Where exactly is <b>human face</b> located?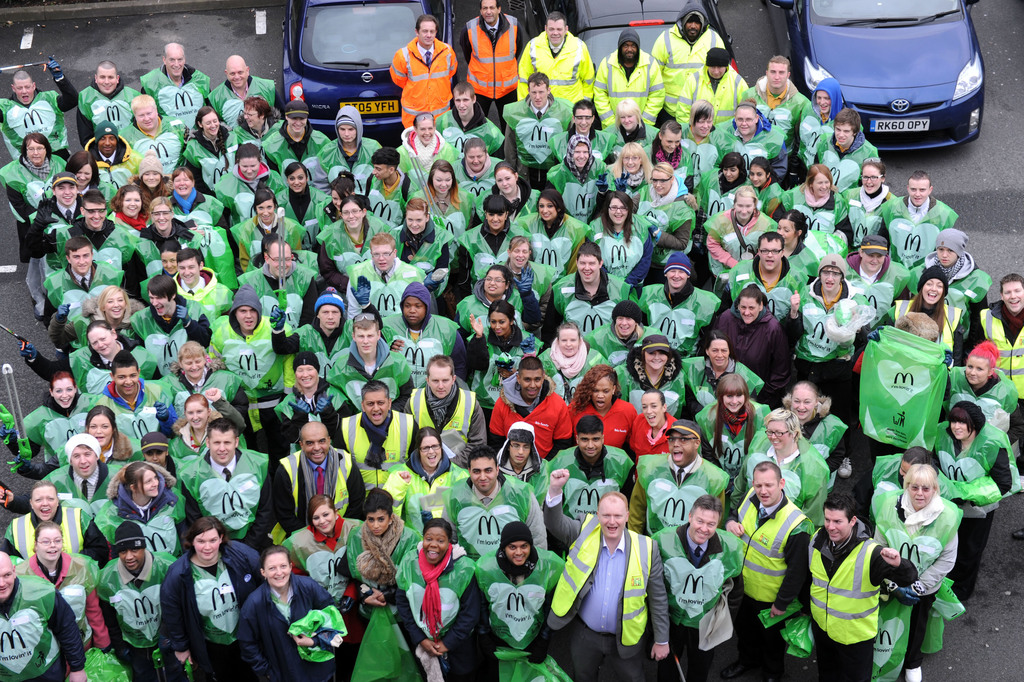
Its bounding box is {"left": 910, "top": 480, "right": 932, "bottom": 508}.
